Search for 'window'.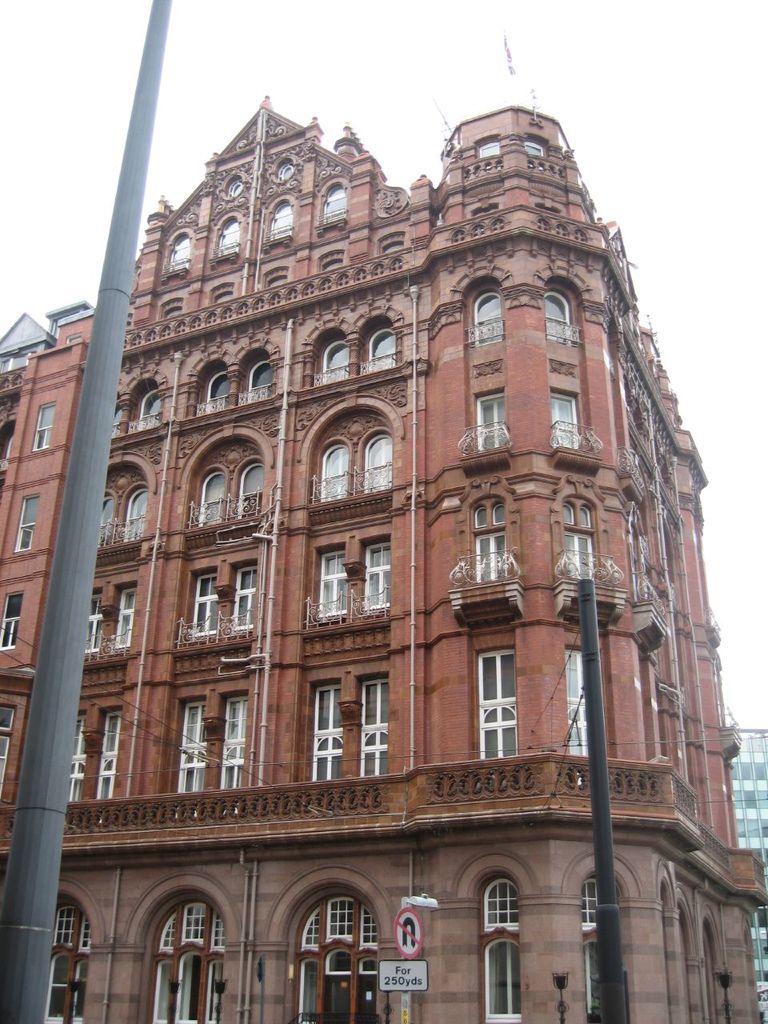
Found at (477, 390, 506, 465).
